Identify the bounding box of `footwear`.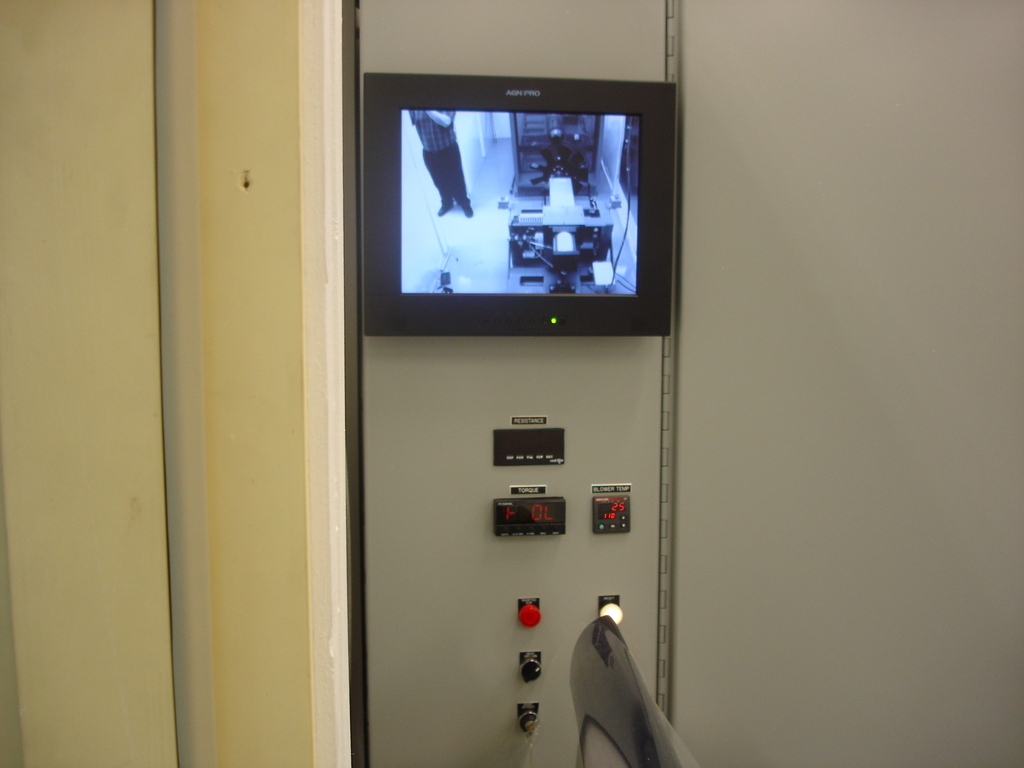
<bbox>435, 205, 452, 216</bbox>.
